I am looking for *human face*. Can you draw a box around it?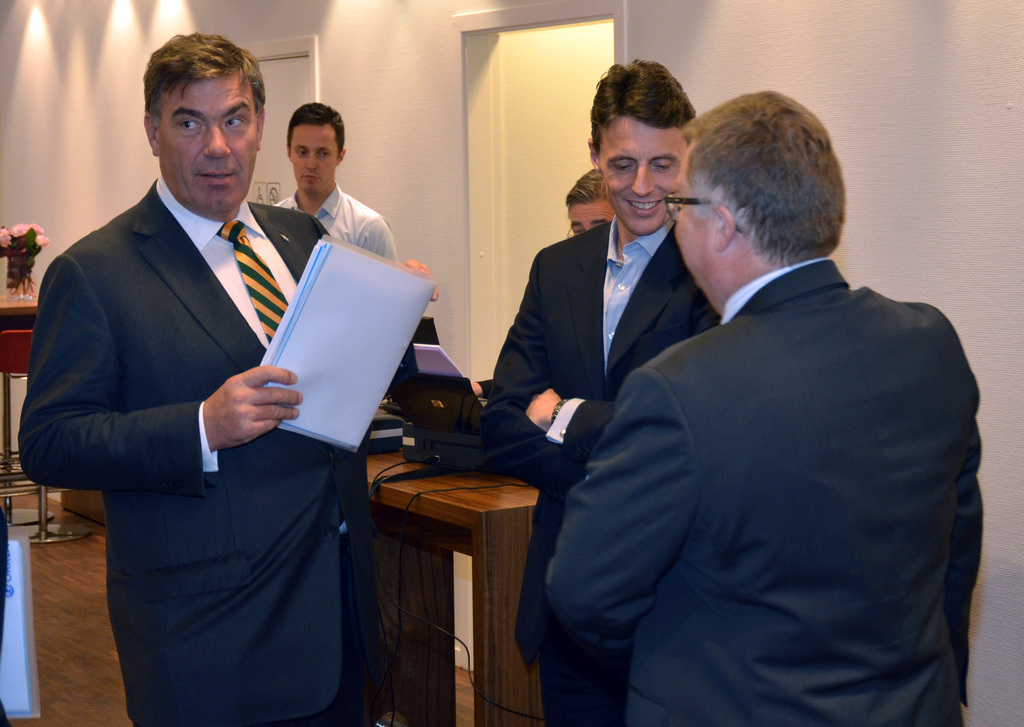
Sure, the bounding box is <region>293, 123, 336, 195</region>.
